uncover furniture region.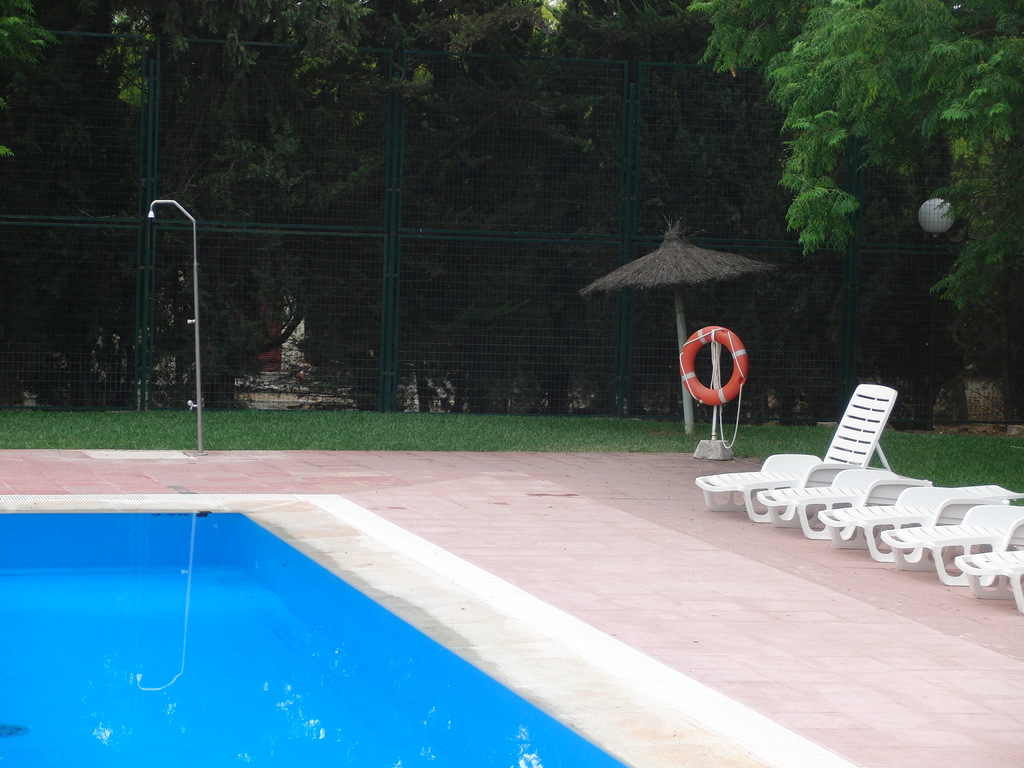
Uncovered: select_region(694, 380, 896, 527).
